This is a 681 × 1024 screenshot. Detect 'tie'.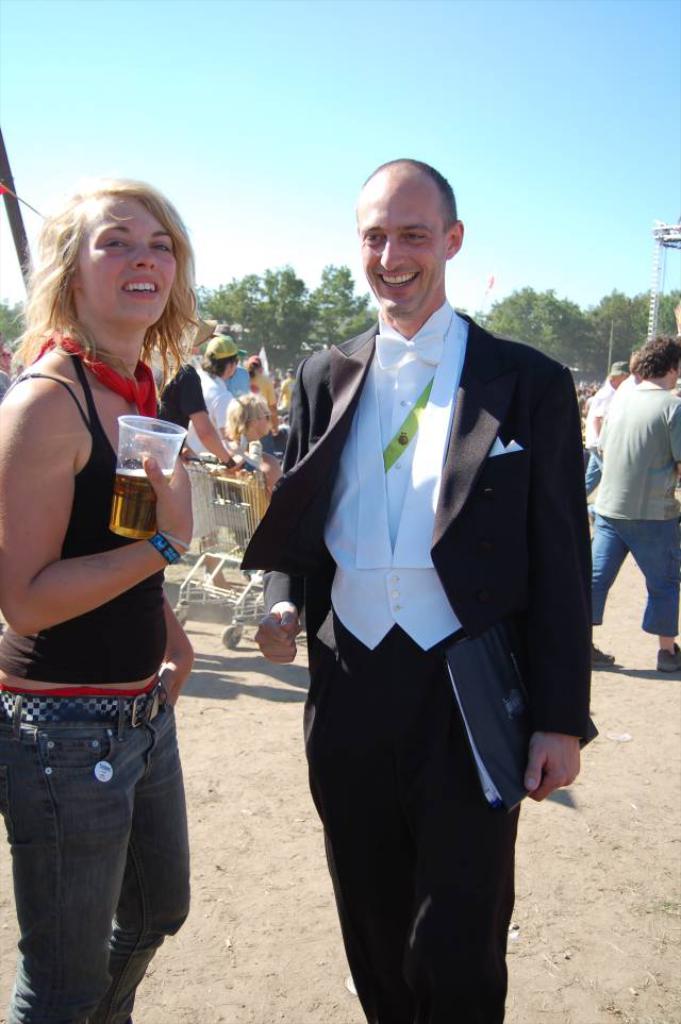
pyautogui.locateOnScreen(376, 331, 441, 375).
